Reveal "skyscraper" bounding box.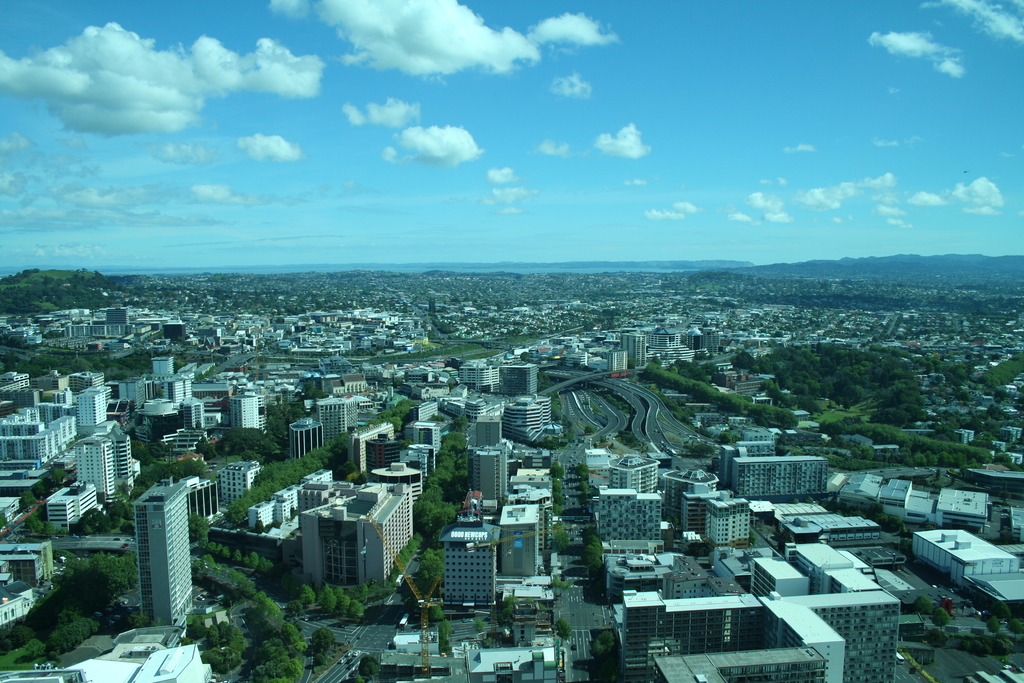
Revealed: (left=200, top=381, right=235, bottom=405).
